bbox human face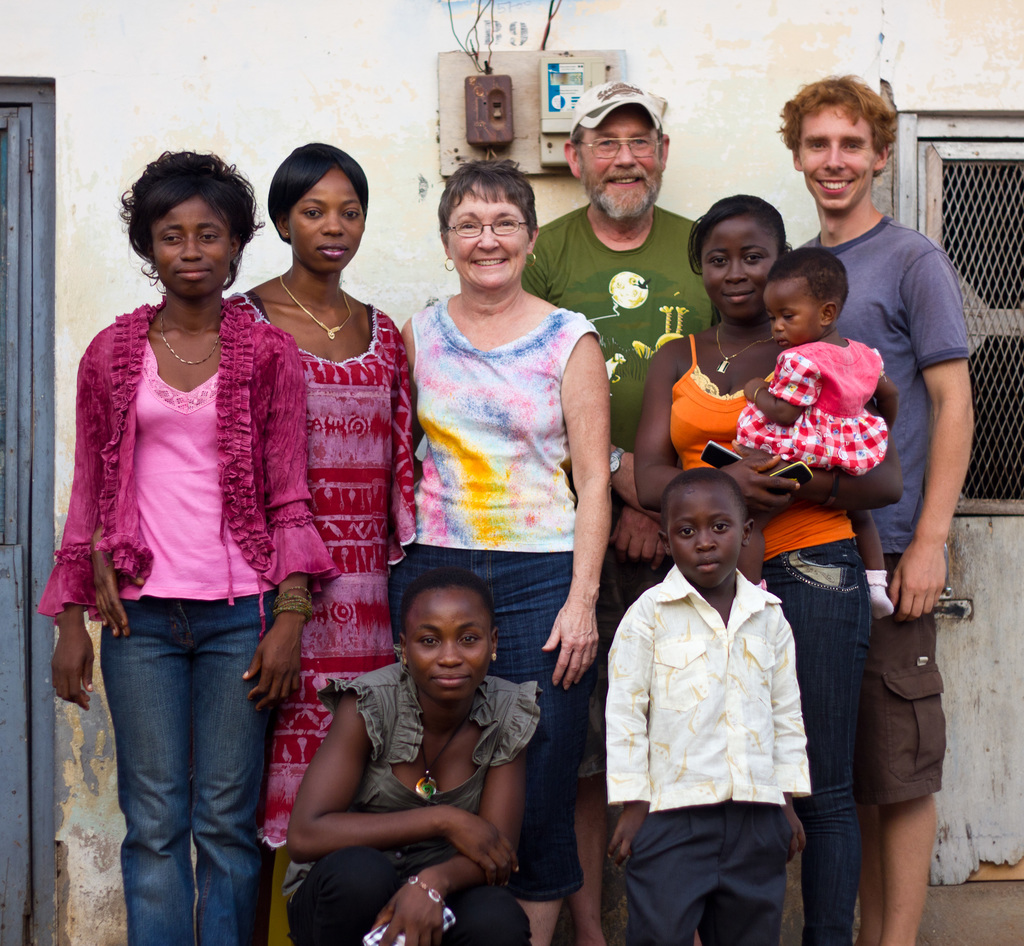
[398,591,484,703]
